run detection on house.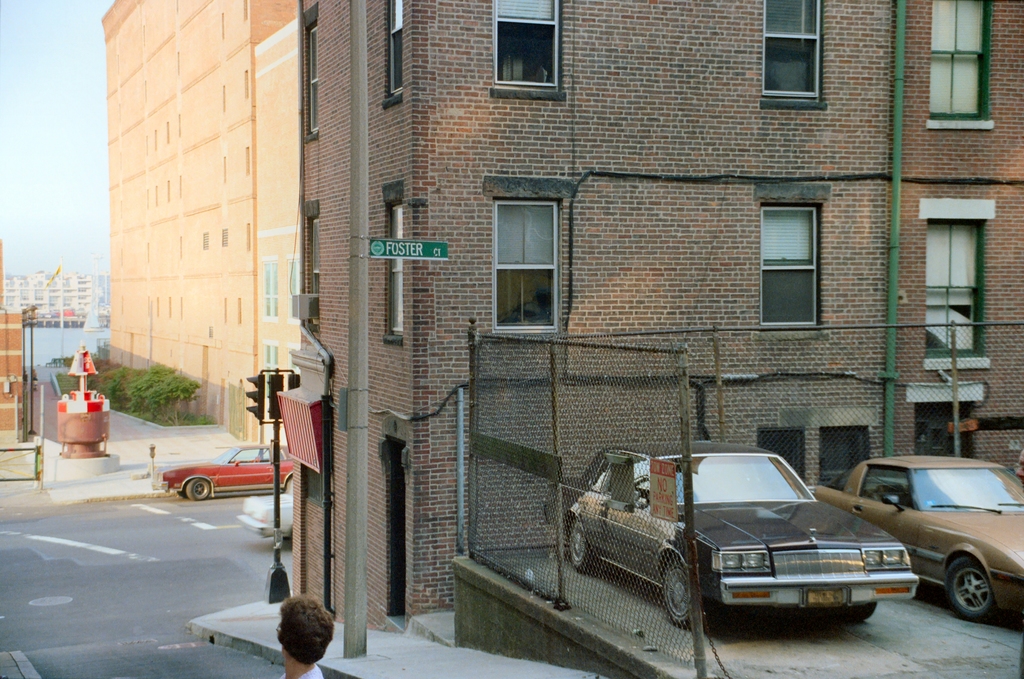
Result: (0, 304, 84, 430).
